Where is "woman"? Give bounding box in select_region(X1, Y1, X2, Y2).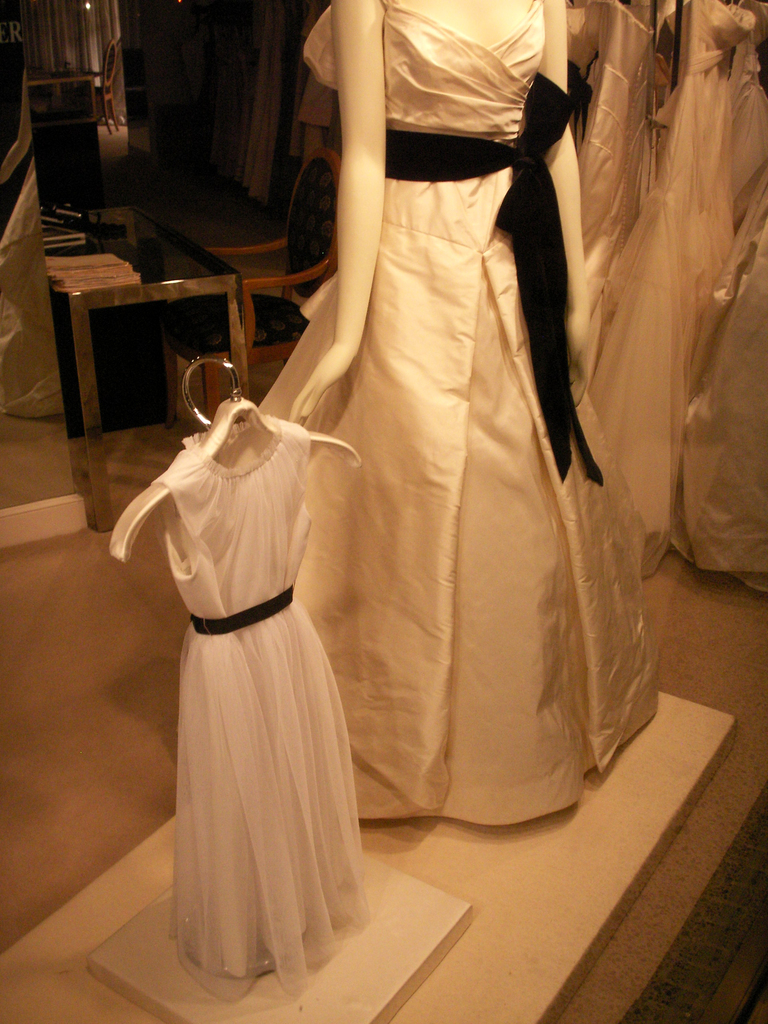
select_region(255, 0, 663, 835).
